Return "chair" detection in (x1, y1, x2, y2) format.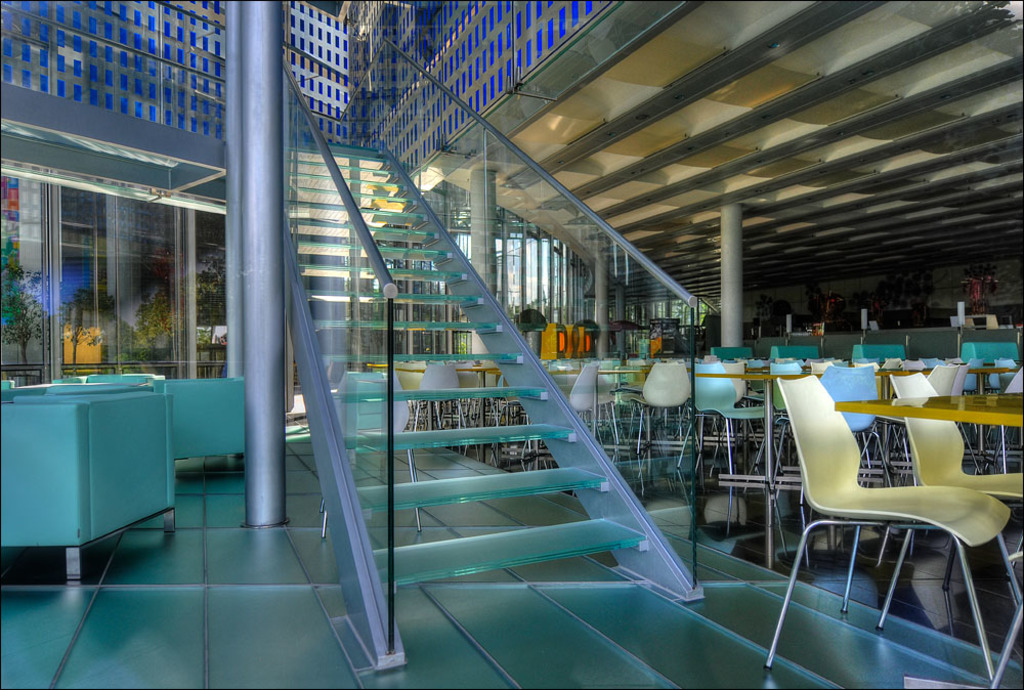
(868, 371, 1023, 633).
